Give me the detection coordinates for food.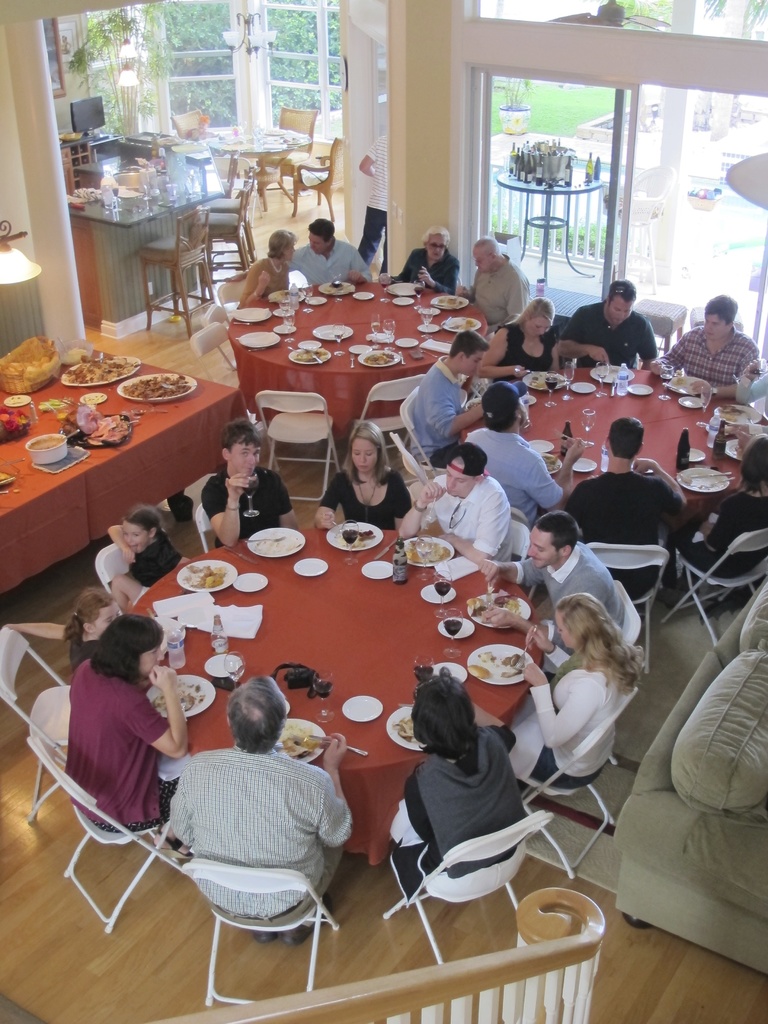
(left=188, top=564, right=226, bottom=588).
